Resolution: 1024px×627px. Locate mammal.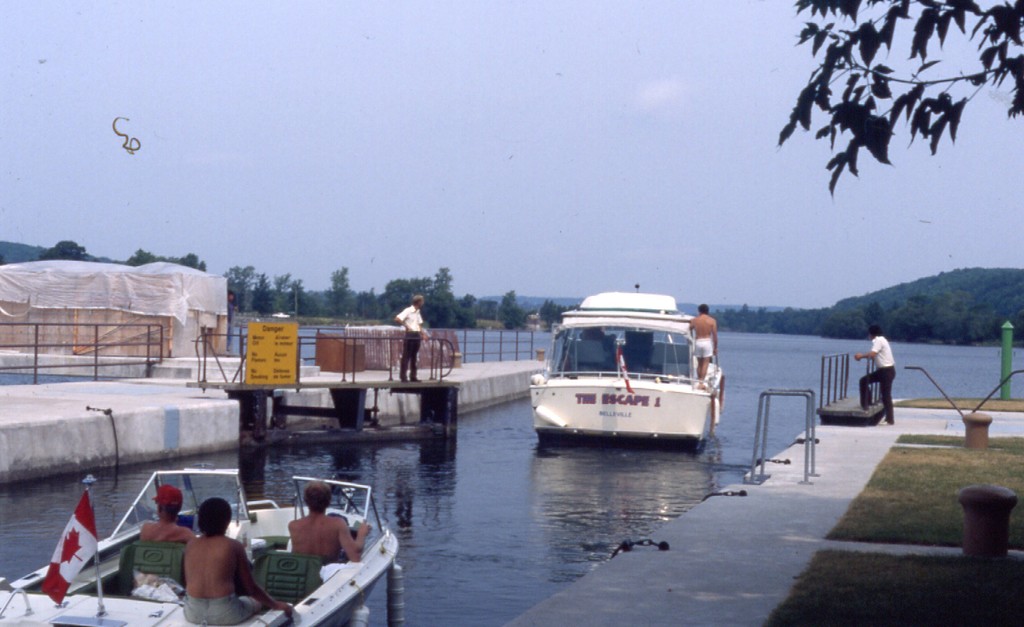
(x1=289, y1=481, x2=370, y2=567).
